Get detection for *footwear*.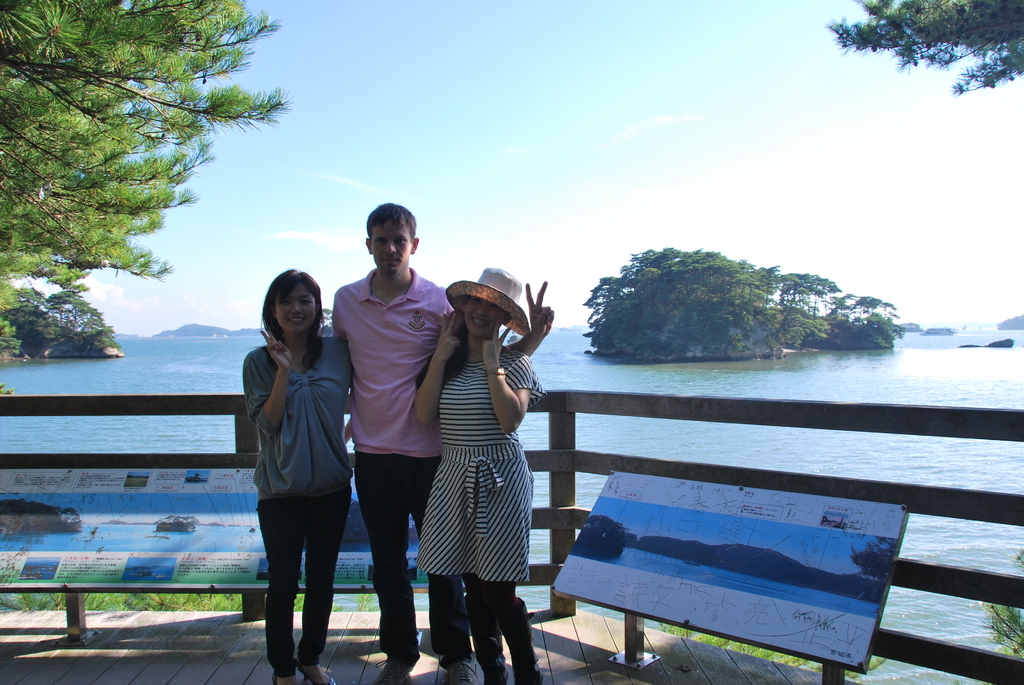
Detection: locate(453, 651, 481, 684).
